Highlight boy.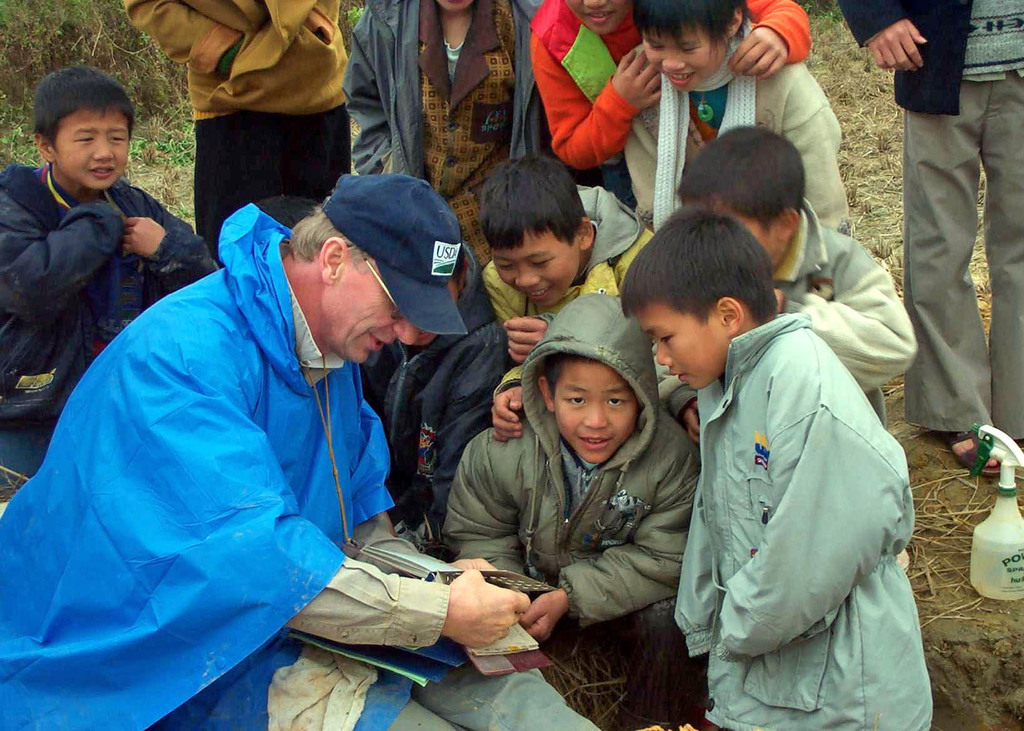
Highlighted region: box=[609, 0, 851, 229].
